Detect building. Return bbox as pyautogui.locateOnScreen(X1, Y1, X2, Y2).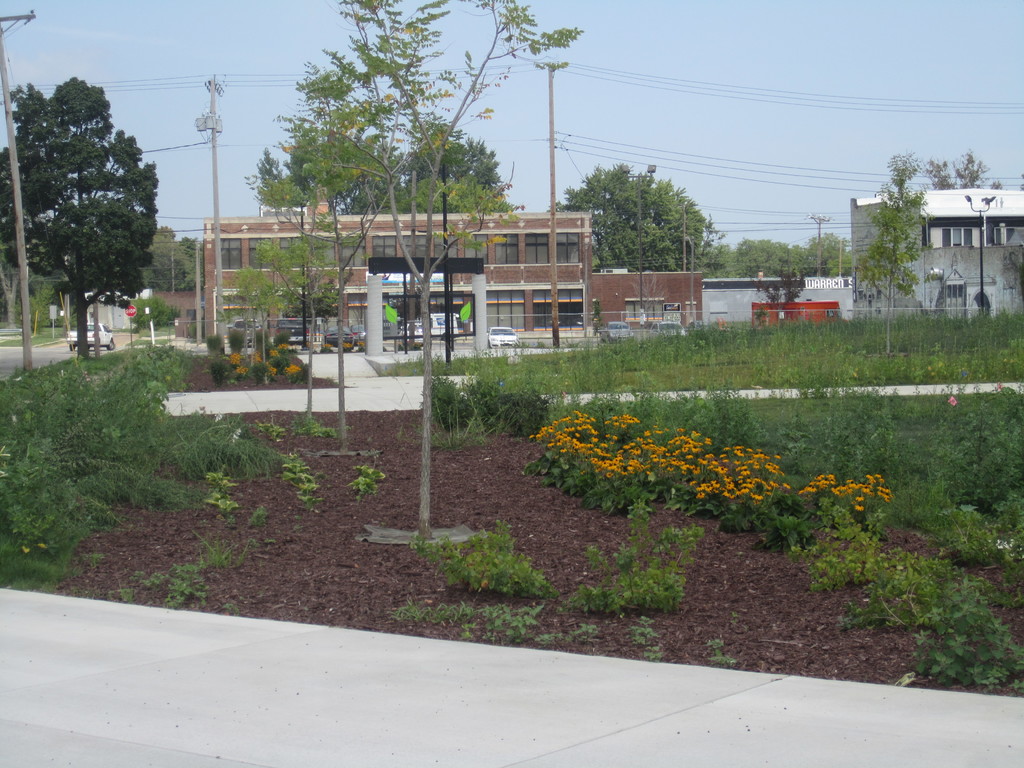
pyautogui.locateOnScreen(853, 187, 1023, 323).
